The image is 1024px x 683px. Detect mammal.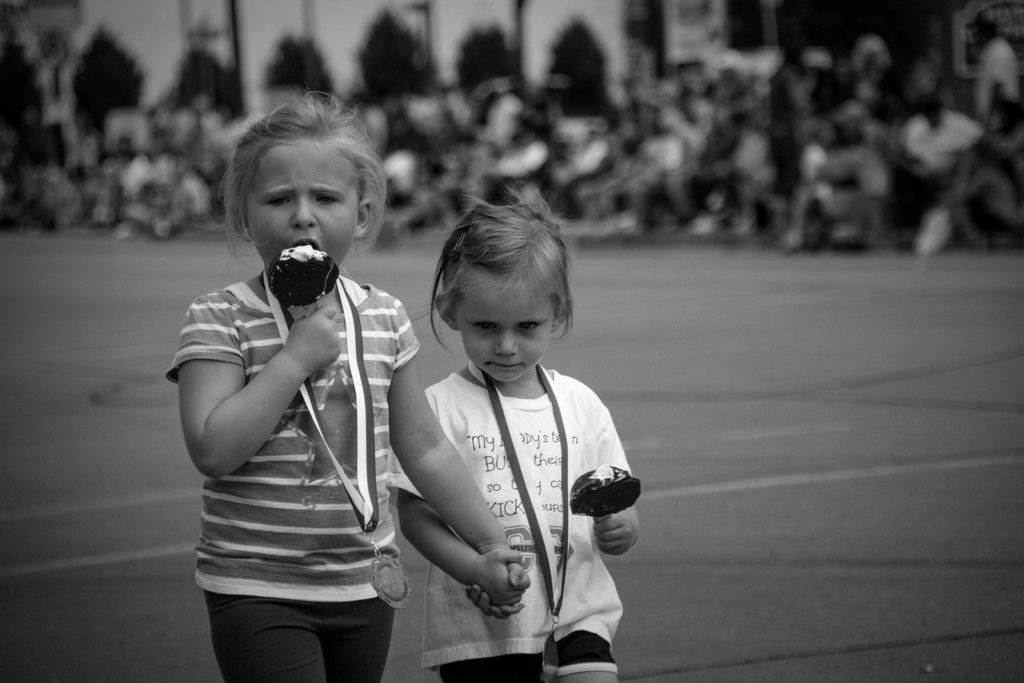
Detection: [384, 182, 646, 682].
